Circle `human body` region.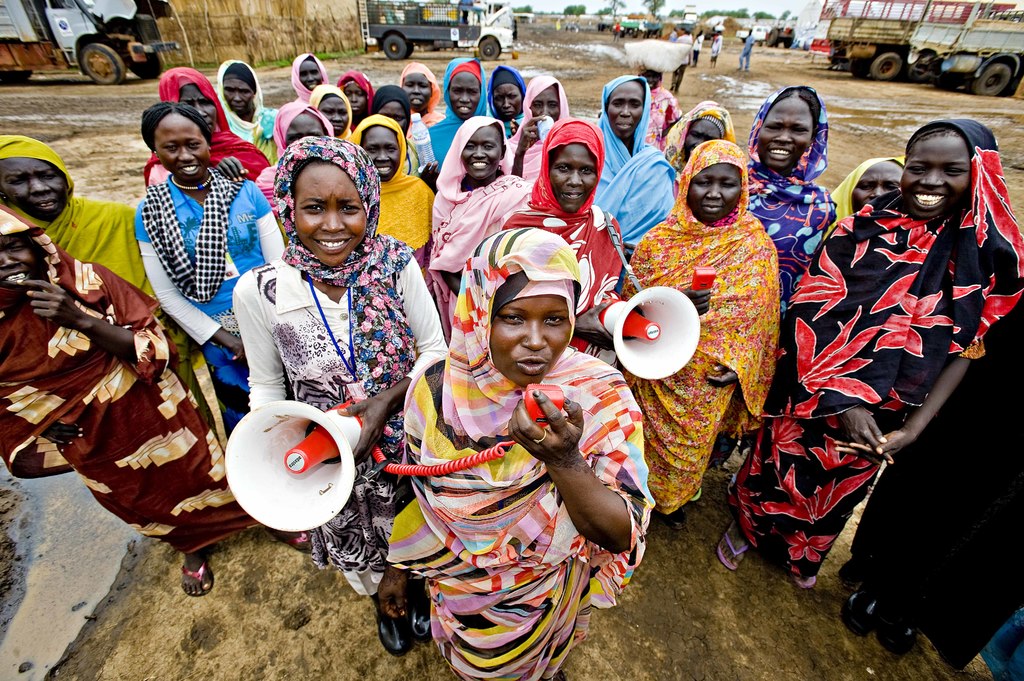
Region: 504 77 568 179.
